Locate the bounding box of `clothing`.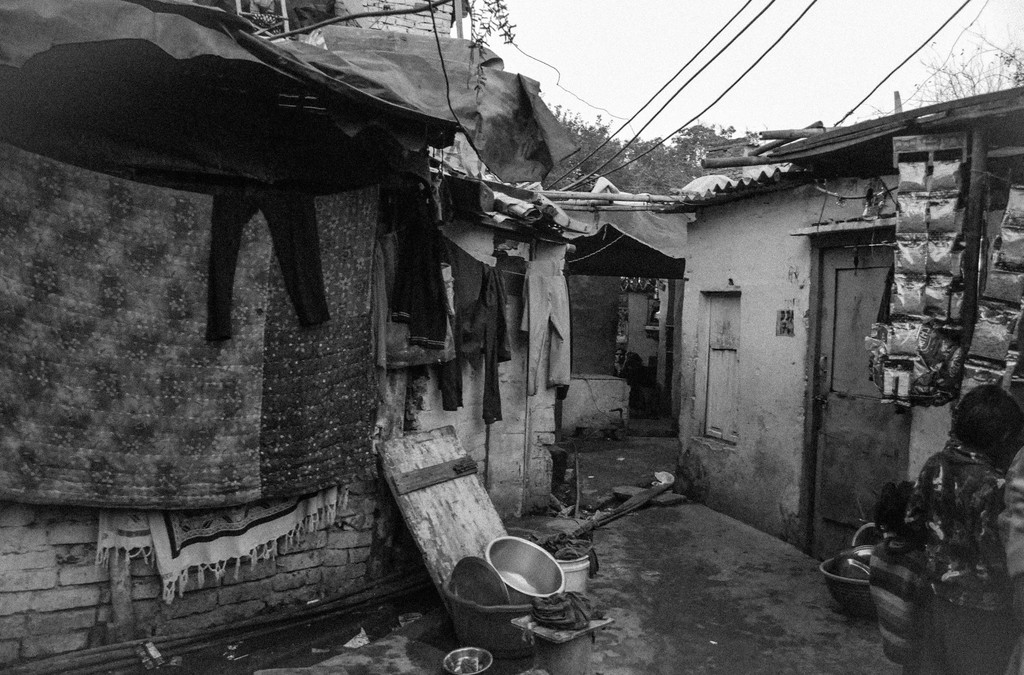
Bounding box: (x1=396, y1=220, x2=454, y2=355).
